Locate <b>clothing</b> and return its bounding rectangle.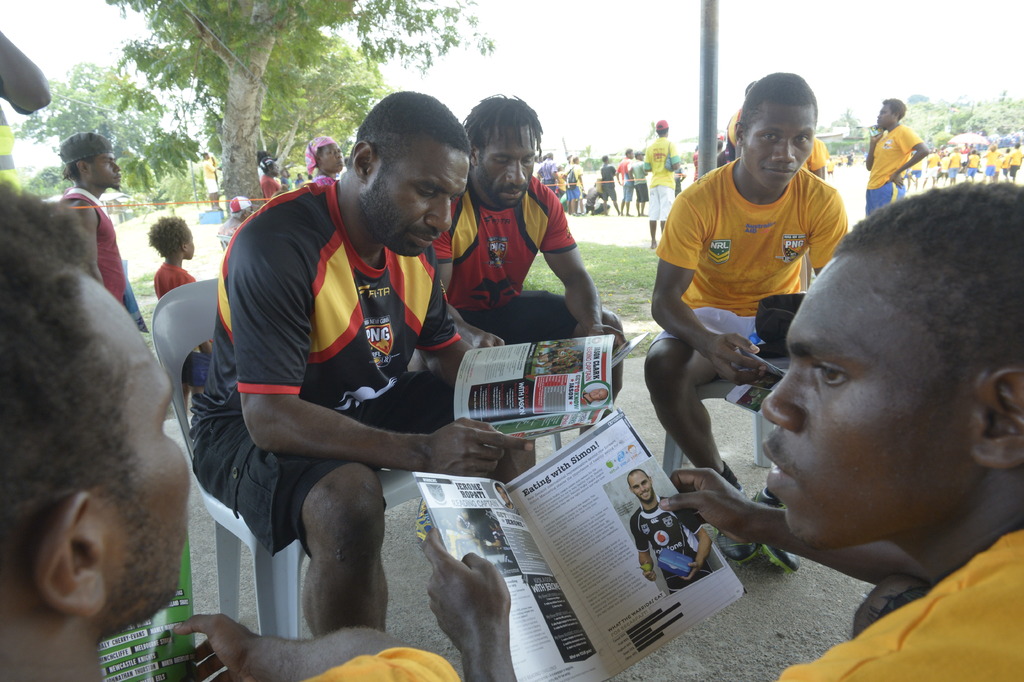
detection(652, 164, 851, 381).
